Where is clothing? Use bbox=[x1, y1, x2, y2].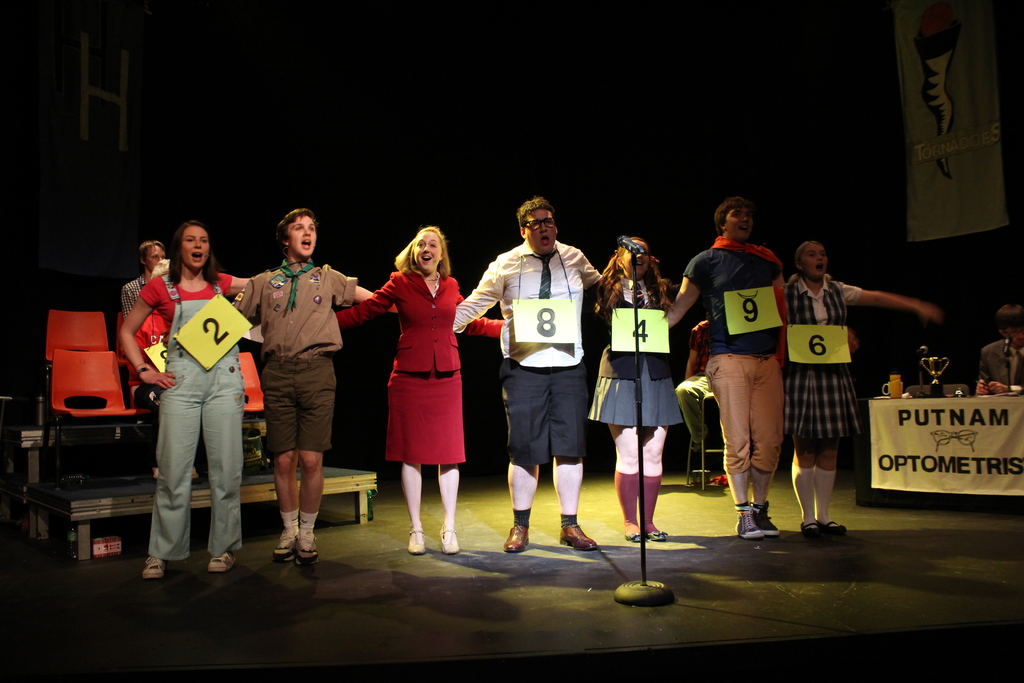
bbox=[132, 241, 251, 557].
